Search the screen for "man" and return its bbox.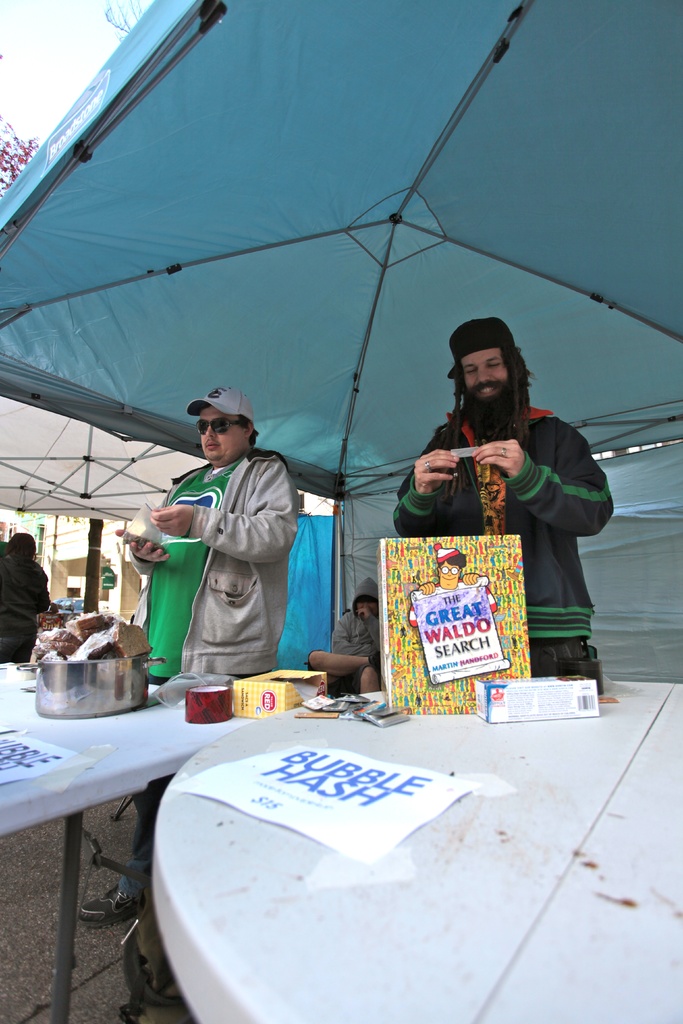
Found: bbox=[391, 316, 614, 675].
